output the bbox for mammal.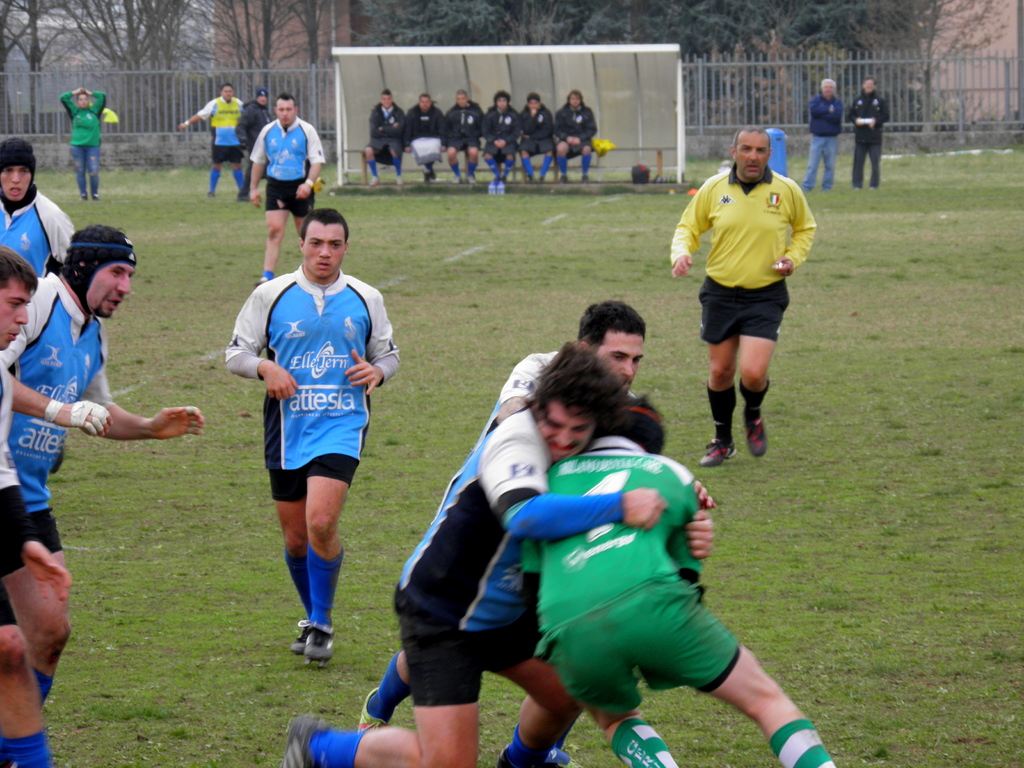
bbox(57, 88, 104, 202).
